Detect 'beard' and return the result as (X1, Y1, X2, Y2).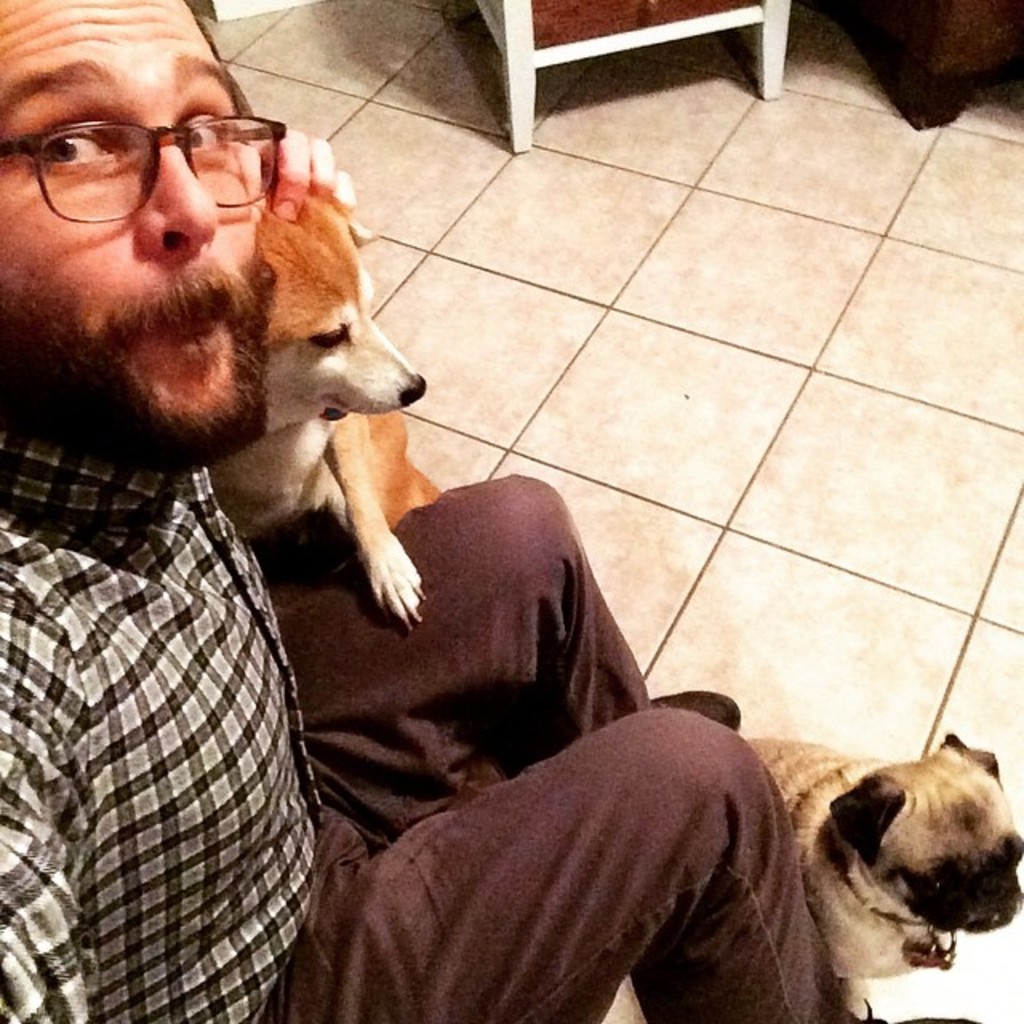
(32, 146, 272, 493).
